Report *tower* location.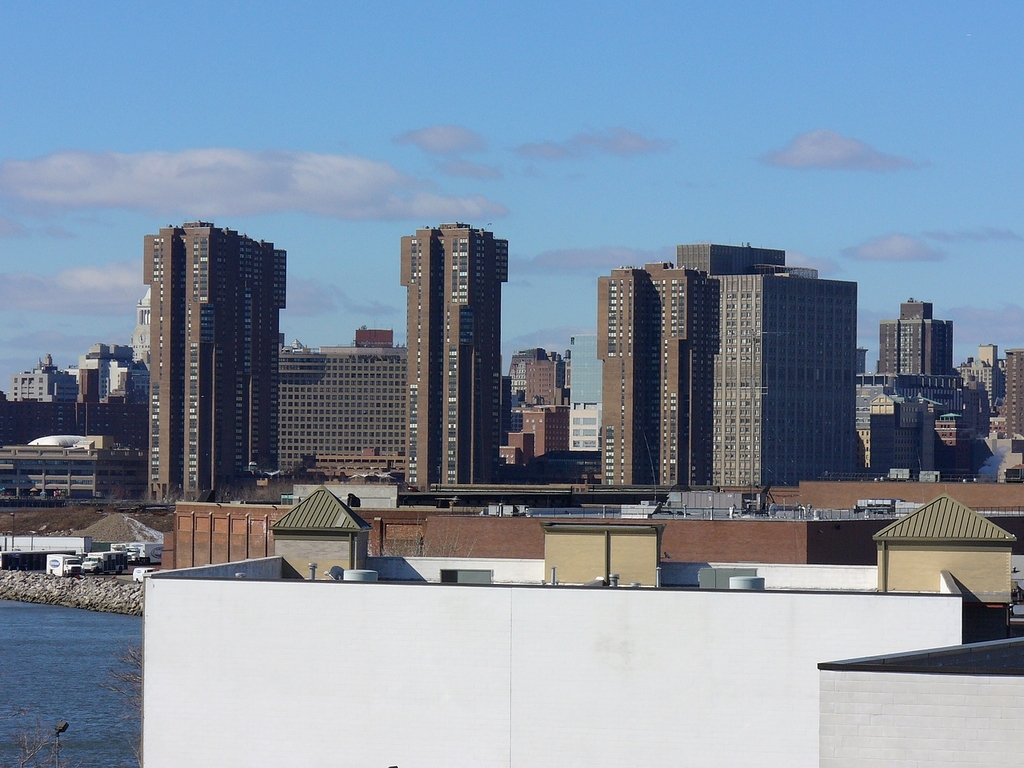
Report: 491,338,578,466.
